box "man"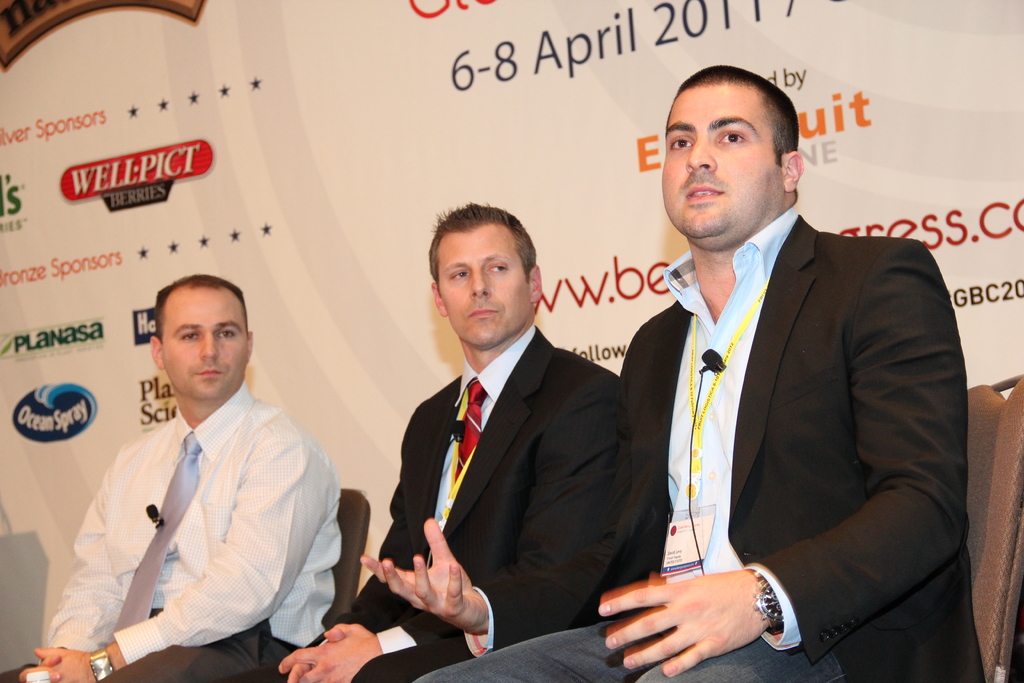
Rect(278, 198, 634, 682)
